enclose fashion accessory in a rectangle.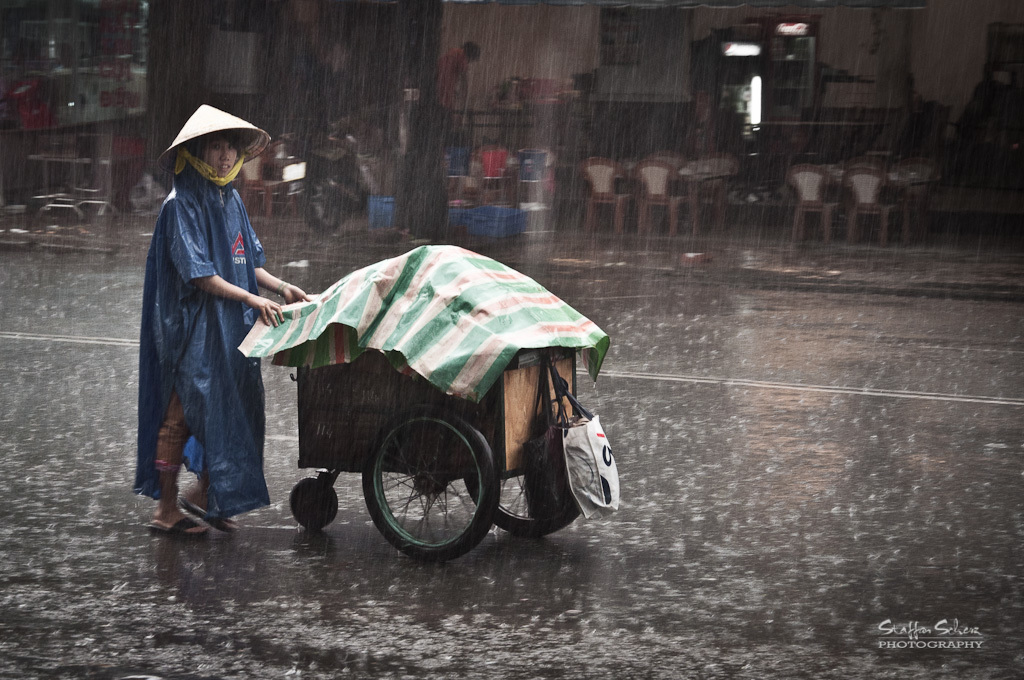
bbox=[161, 94, 269, 190].
